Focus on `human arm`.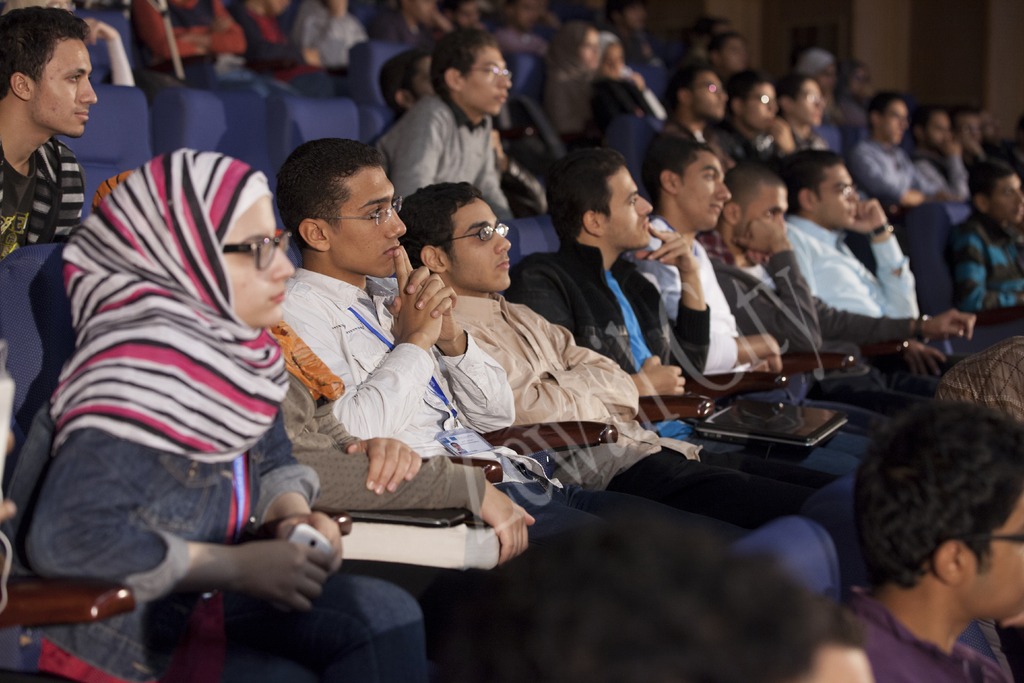
Focused at {"left": 261, "top": 409, "right": 349, "bottom": 586}.
